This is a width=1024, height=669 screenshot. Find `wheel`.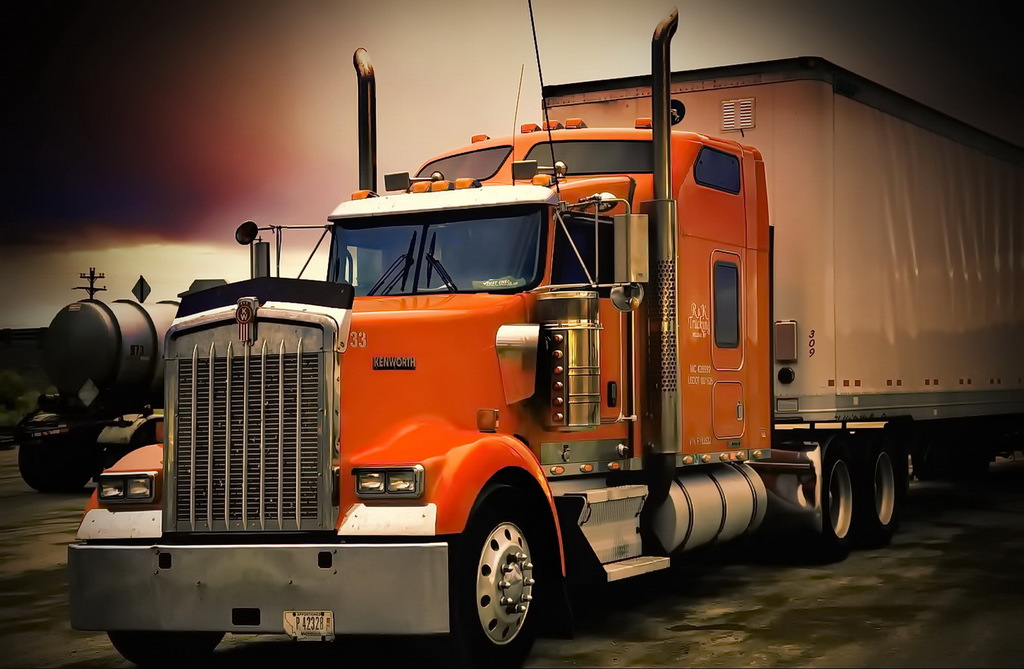
Bounding box: BBox(102, 632, 229, 666).
